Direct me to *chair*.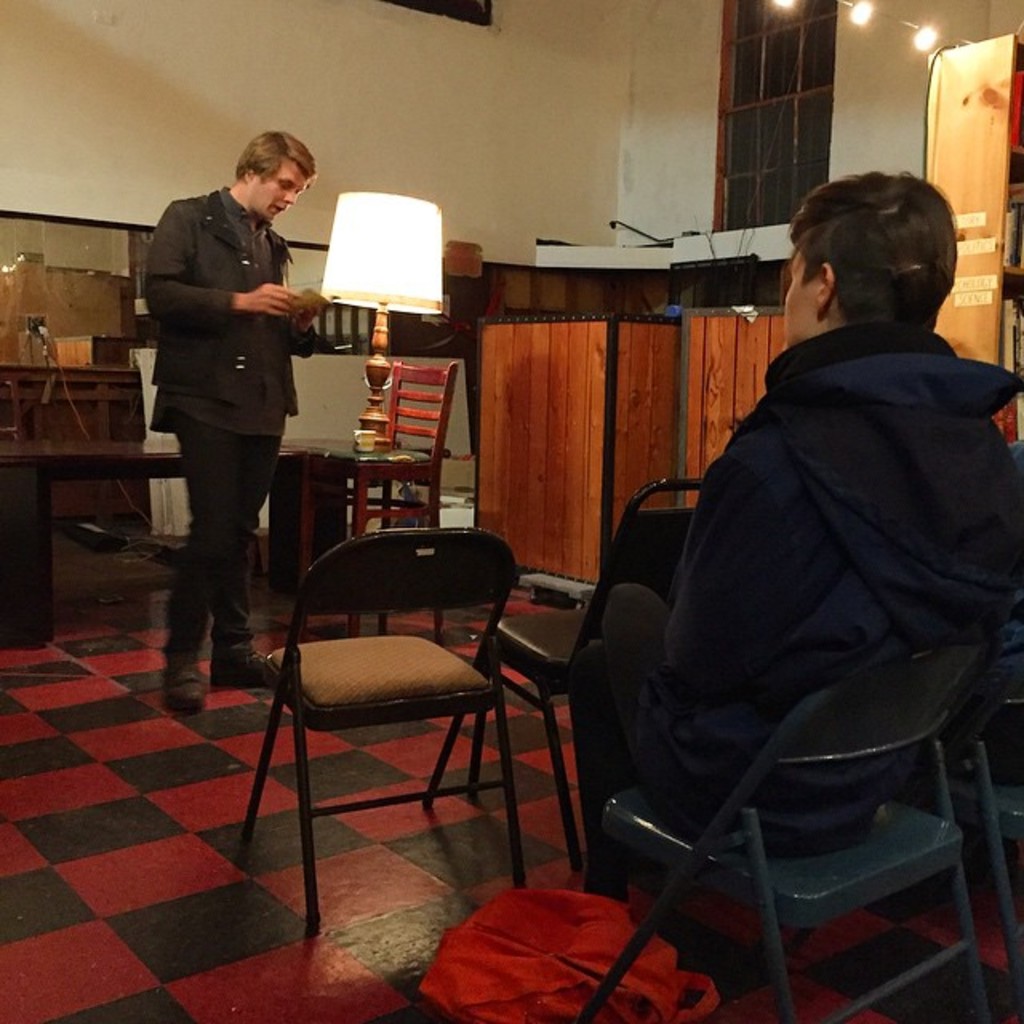
Direction: {"left": 803, "top": 622, "right": 1022, "bottom": 1008}.
